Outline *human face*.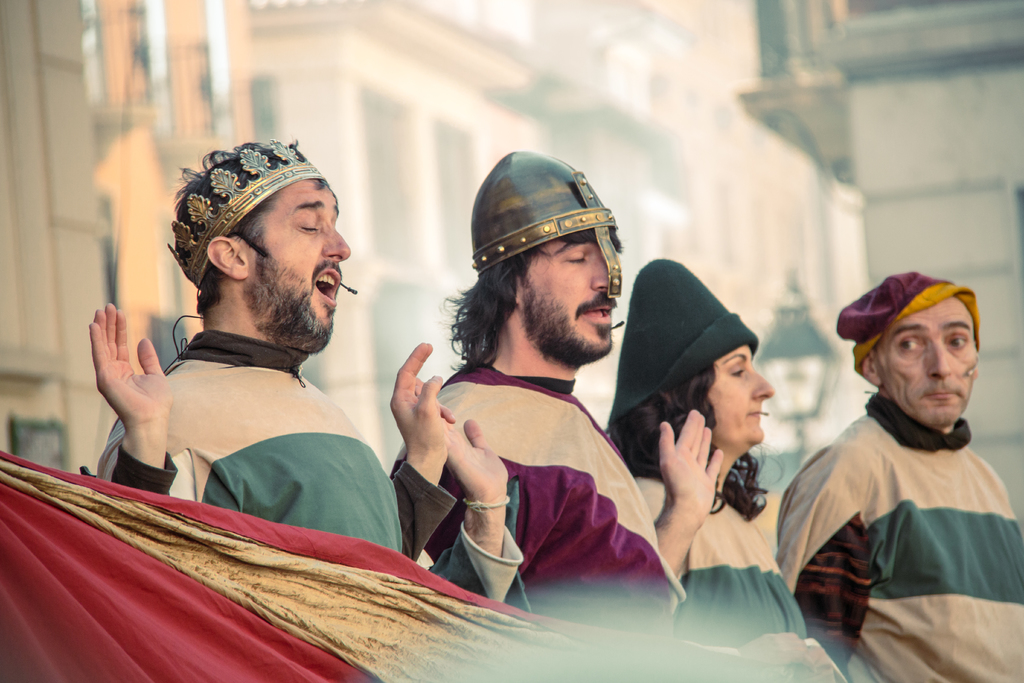
Outline: bbox=[510, 229, 619, 361].
